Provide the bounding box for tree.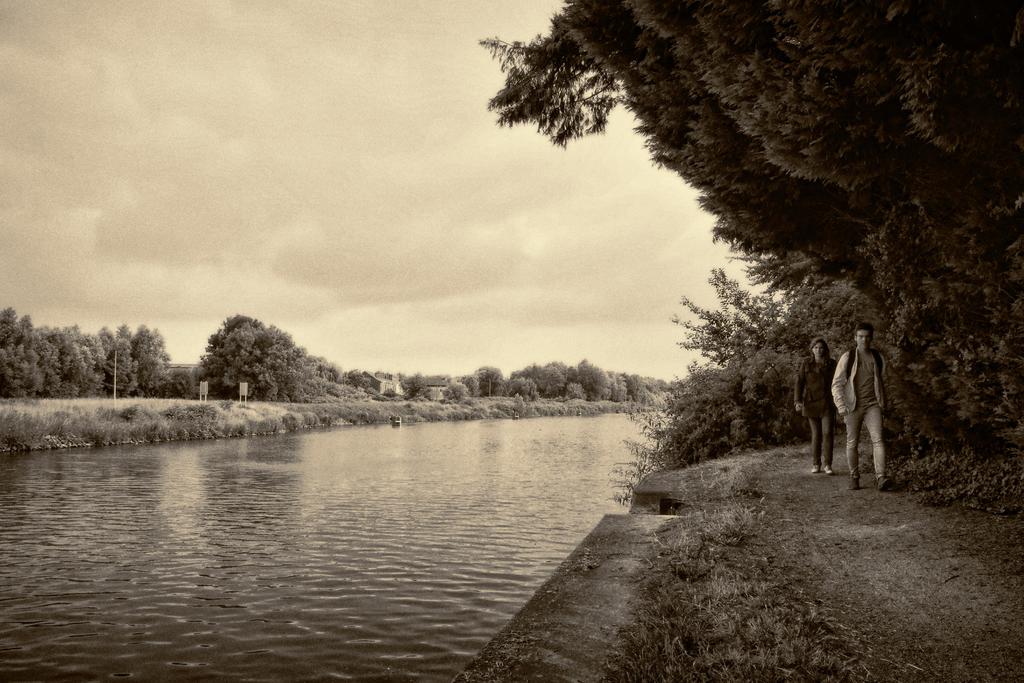
detection(401, 370, 438, 402).
